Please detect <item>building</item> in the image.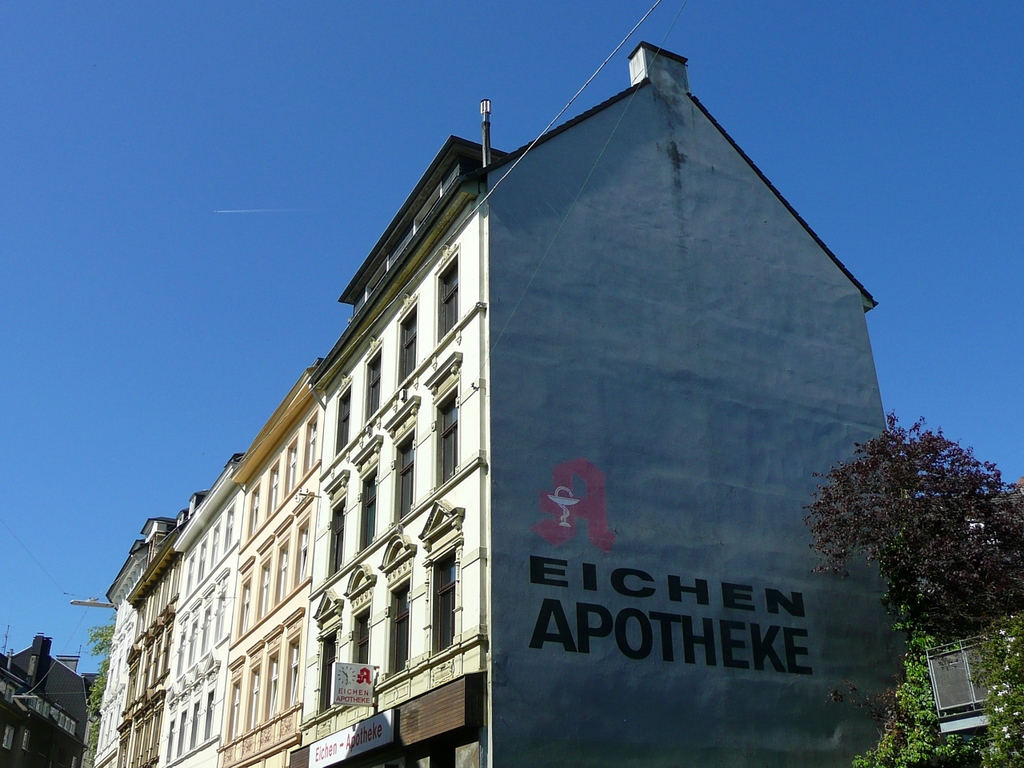
region(205, 374, 309, 767).
